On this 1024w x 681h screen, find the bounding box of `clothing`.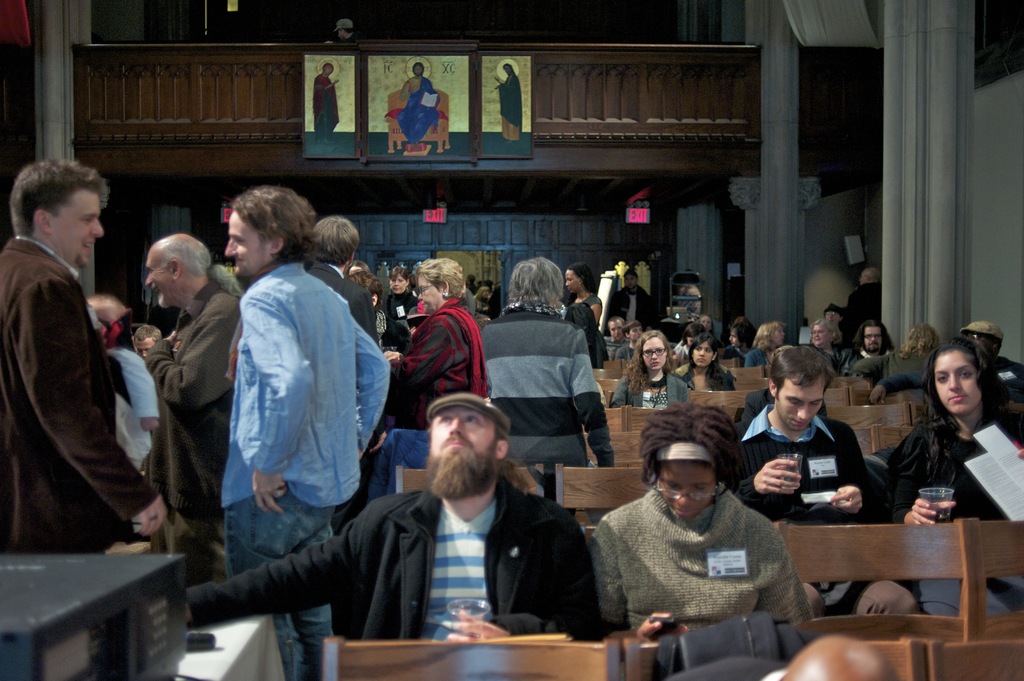
Bounding box: 395, 297, 488, 431.
